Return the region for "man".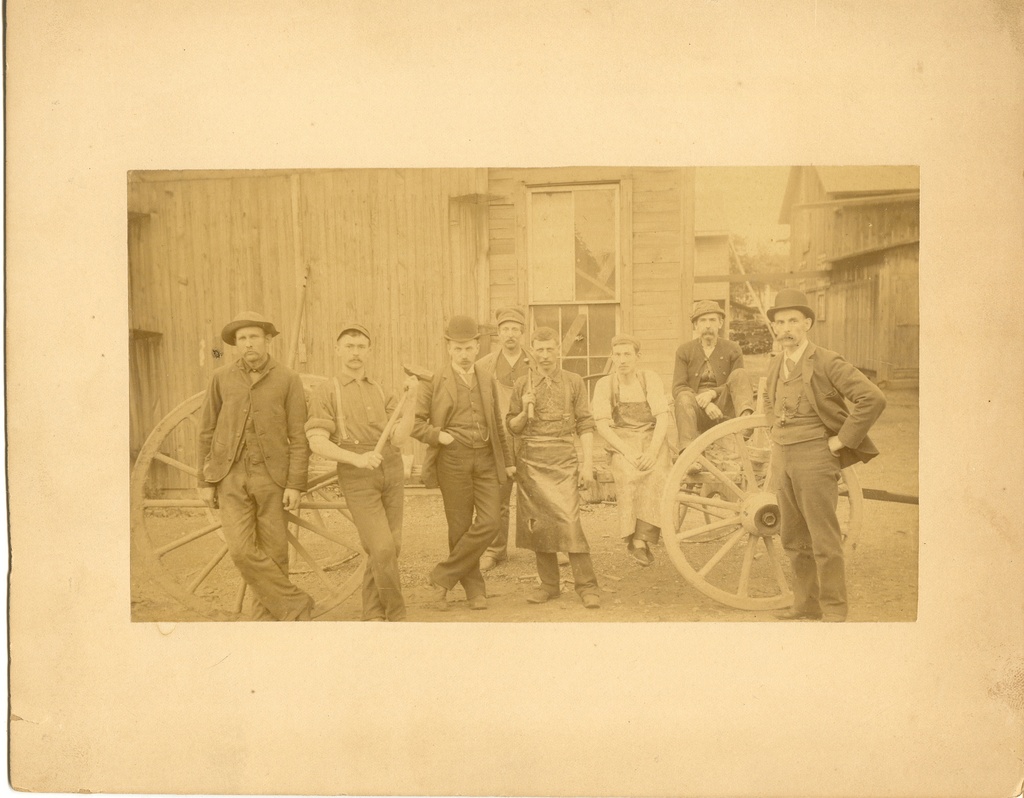
<region>509, 326, 600, 608</region>.
